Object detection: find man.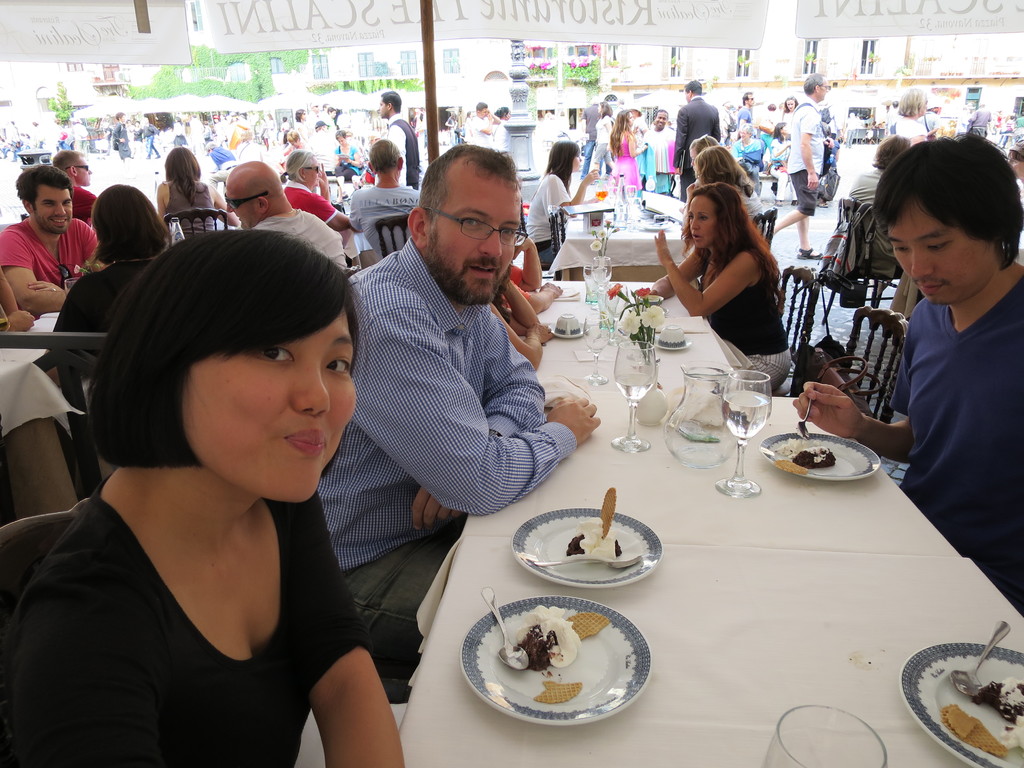
[left=111, top=108, right=133, bottom=156].
